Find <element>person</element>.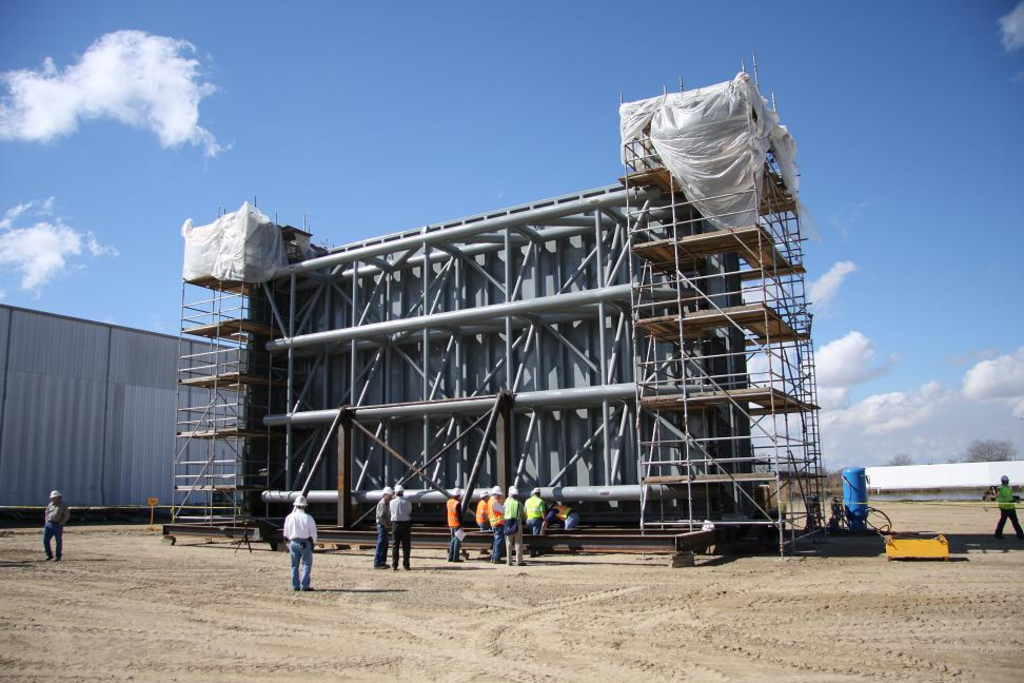
rect(478, 482, 491, 542).
